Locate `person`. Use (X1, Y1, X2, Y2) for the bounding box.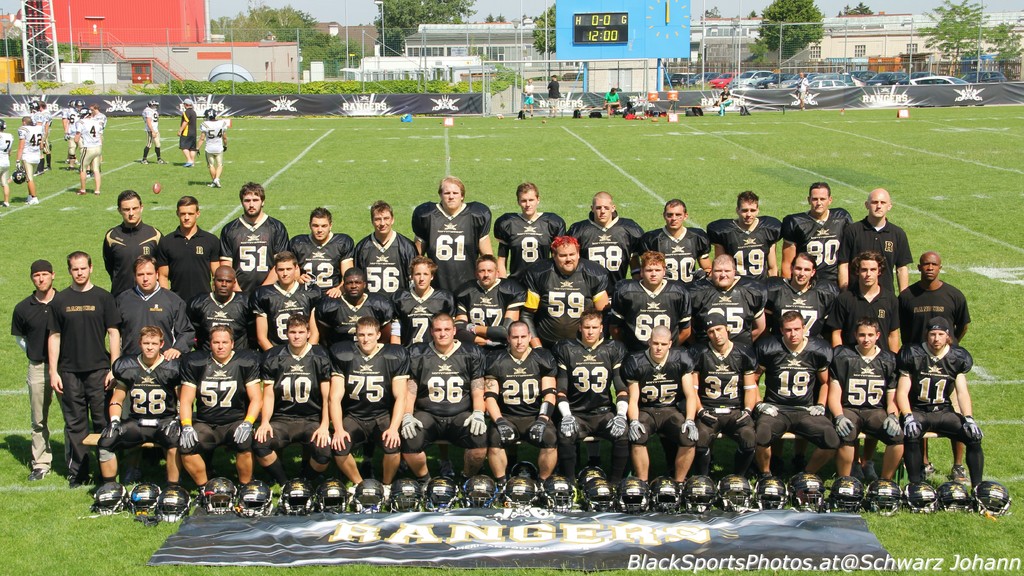
(766, 257, 830, 347).
